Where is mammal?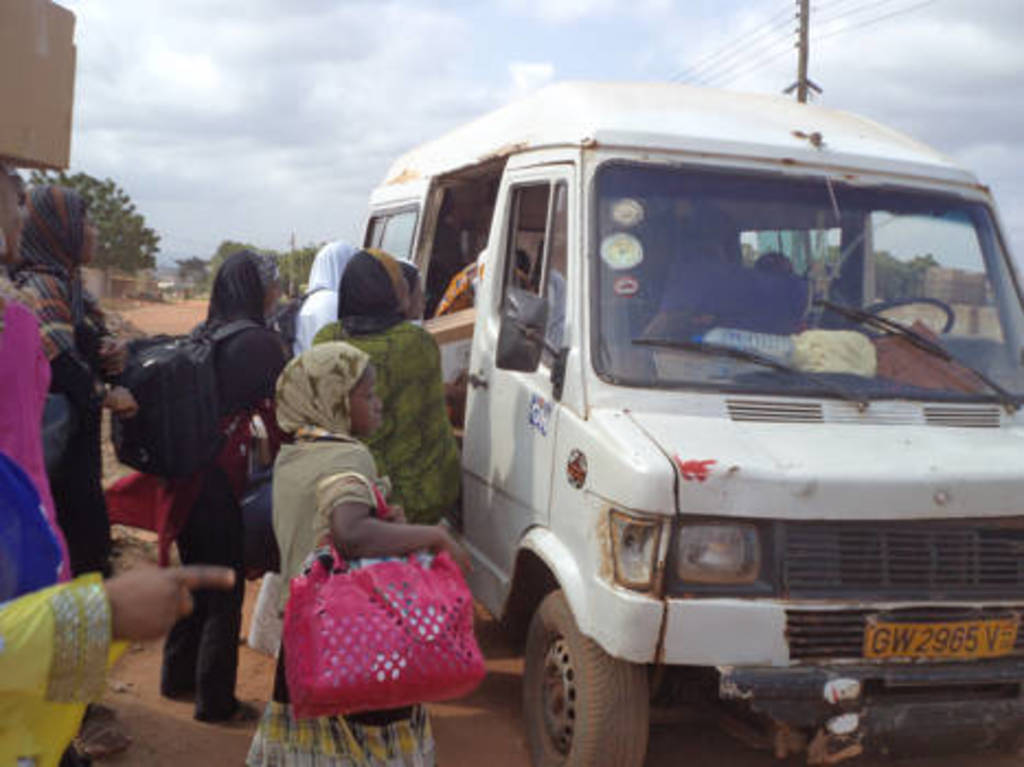
detection(18, 182, 140, 723).
